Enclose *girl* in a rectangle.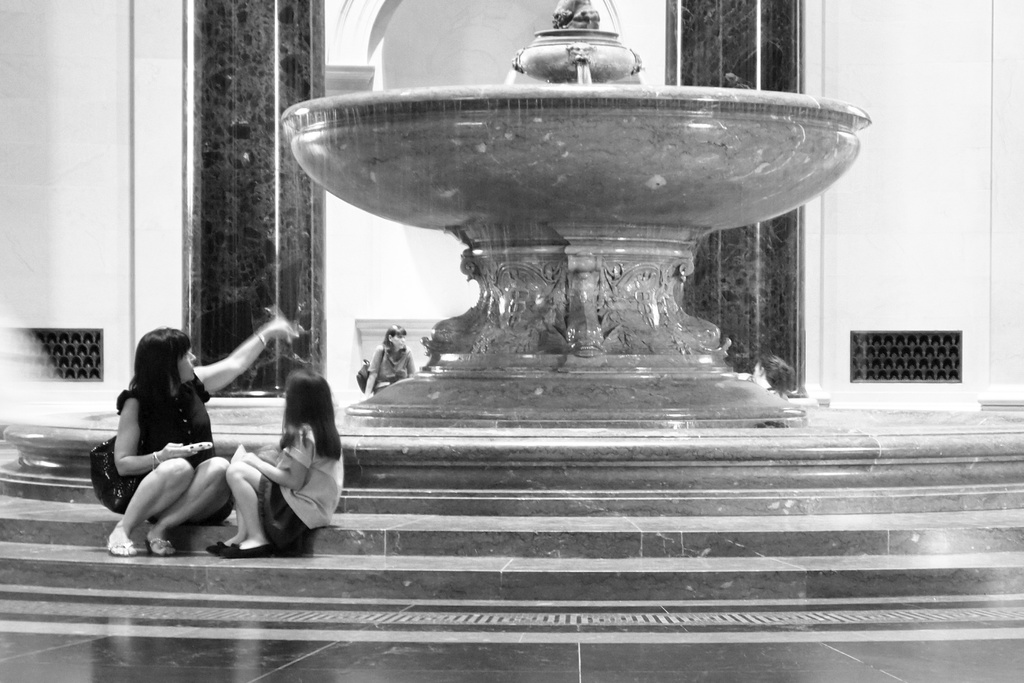
(203, 368, 344, 557).
